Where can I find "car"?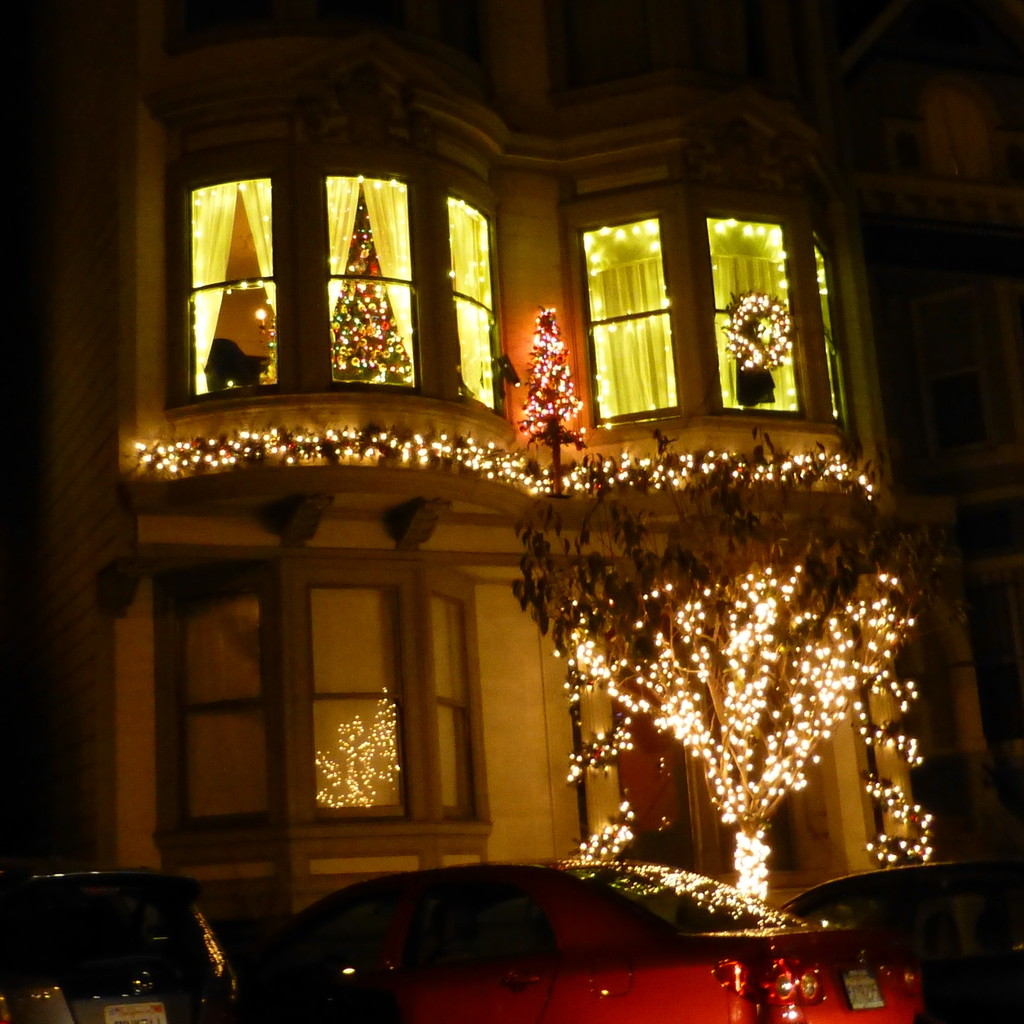
You can find it at l=0, t=853, r=239, b=1023.
